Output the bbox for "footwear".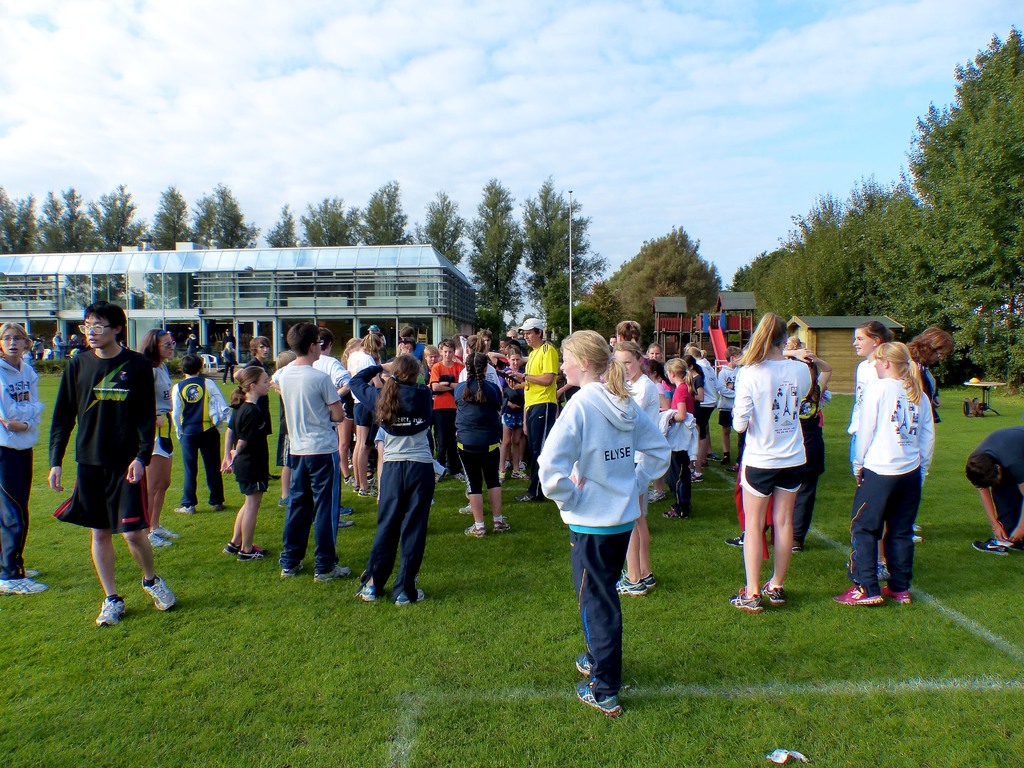
(left=835, top=586, right=888, bottom=607).
